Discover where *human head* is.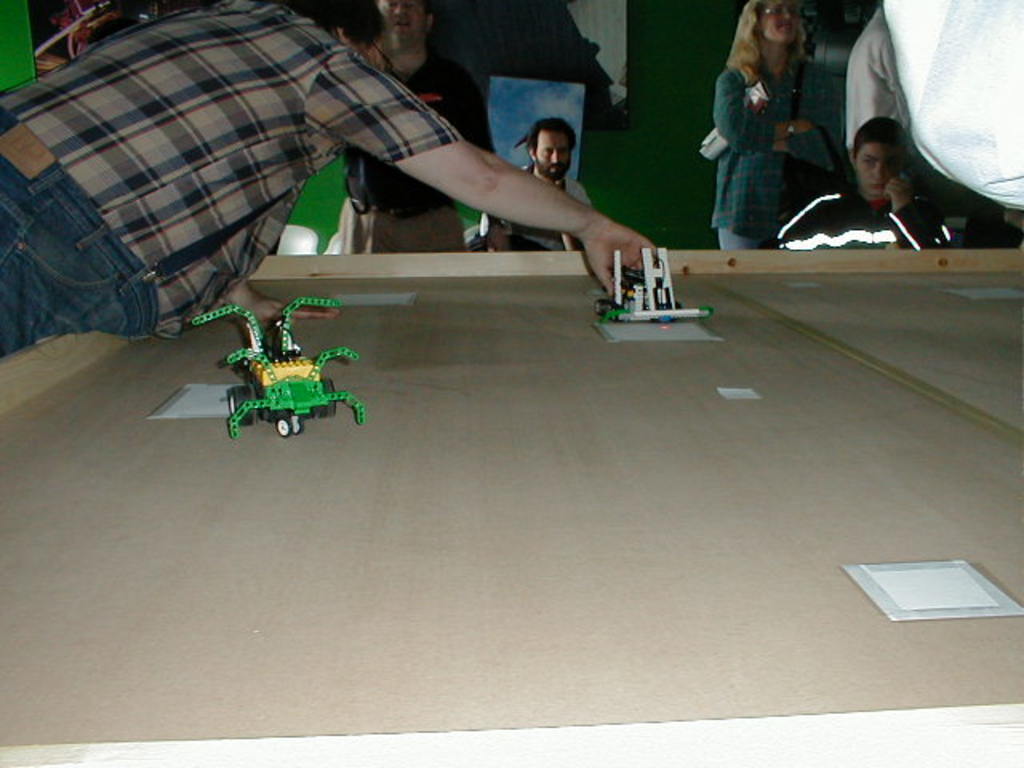
Discovered at 738:0:803:46.
